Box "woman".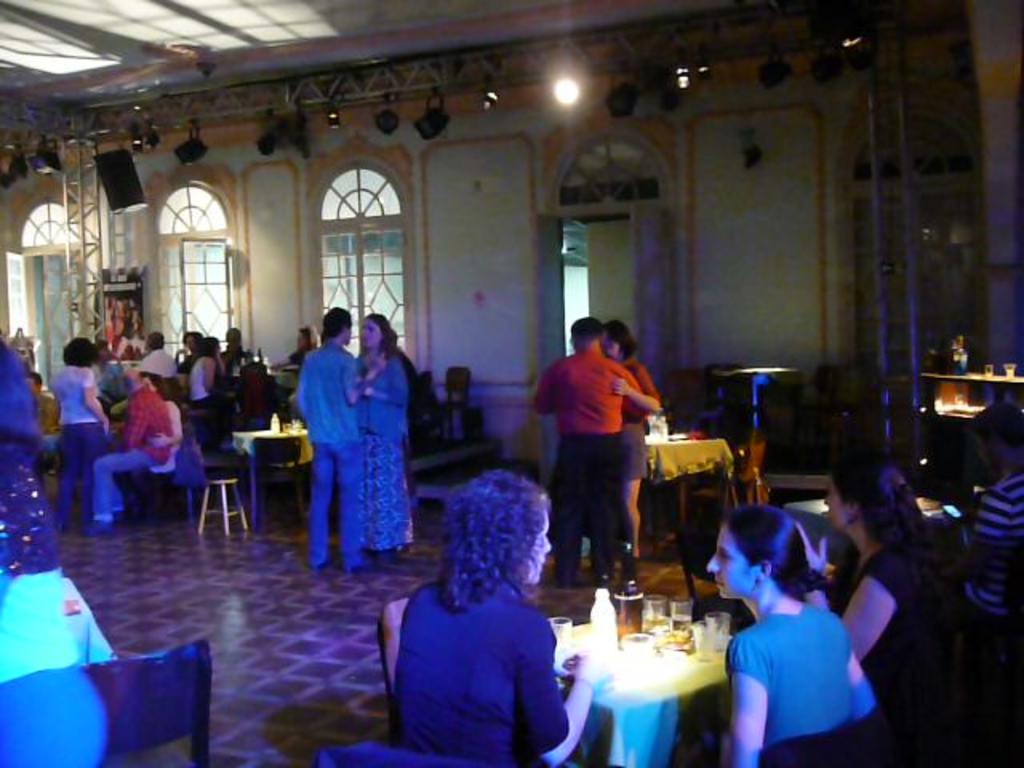
195, 334, 229, 421.
